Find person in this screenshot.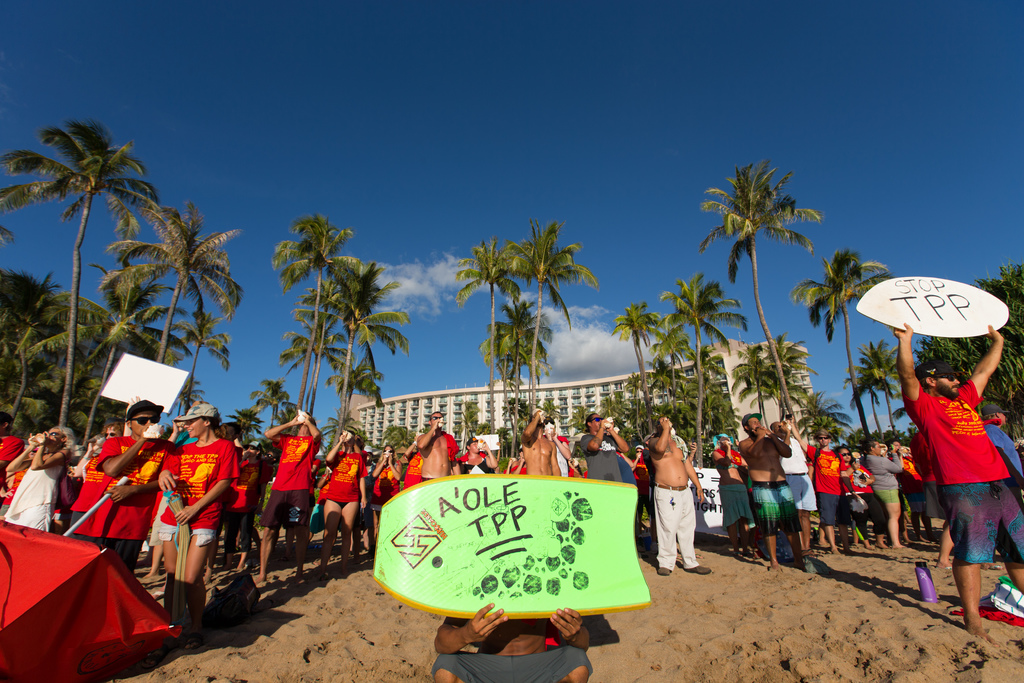
The bounding box for person is pyautogui.locateOnScreen(4, 424, 76, 539).
